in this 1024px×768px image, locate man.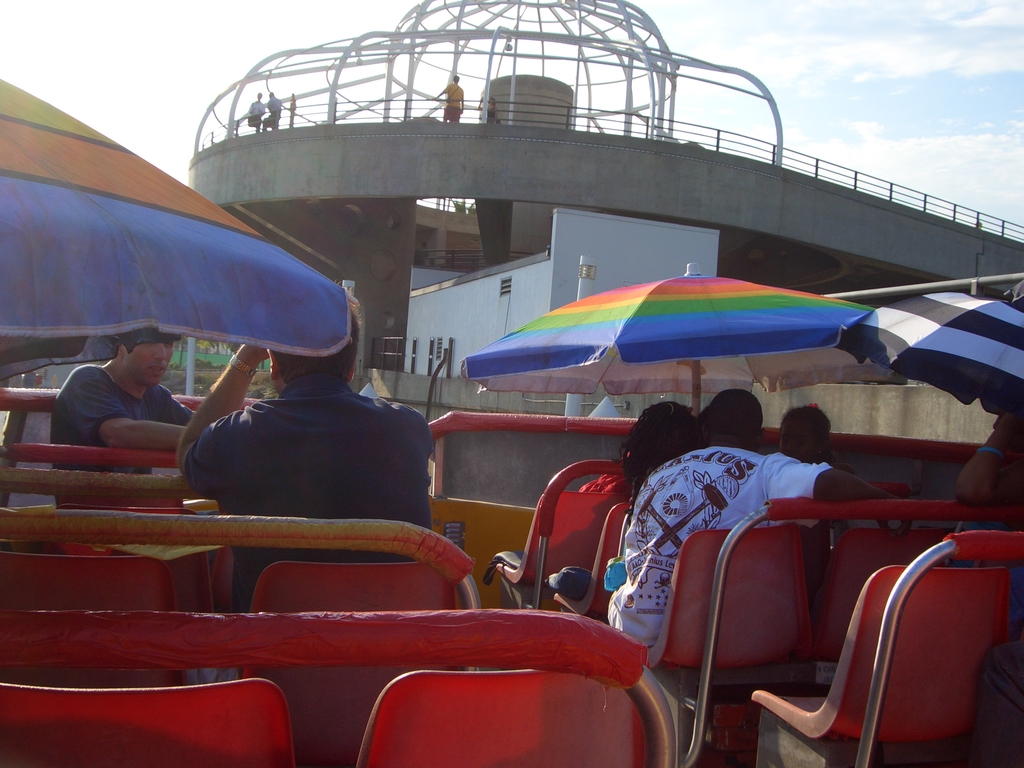
Bounding box: x1=172 y1=281 x2=438 y2=617.
